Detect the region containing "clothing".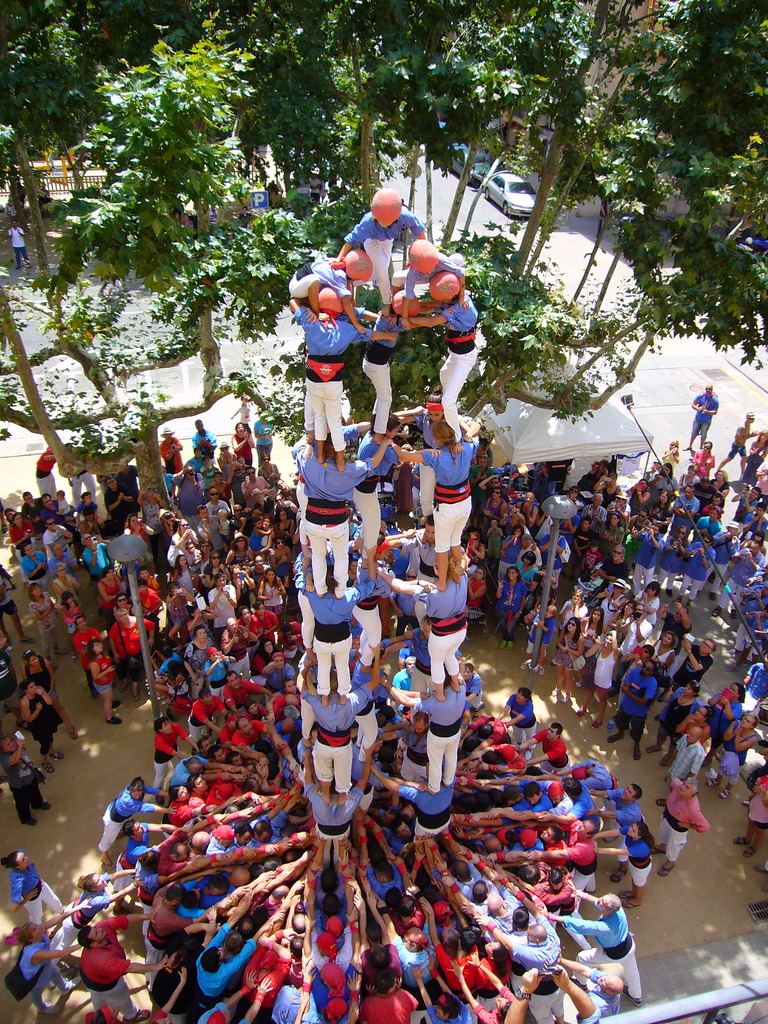
568 756 618 792.
